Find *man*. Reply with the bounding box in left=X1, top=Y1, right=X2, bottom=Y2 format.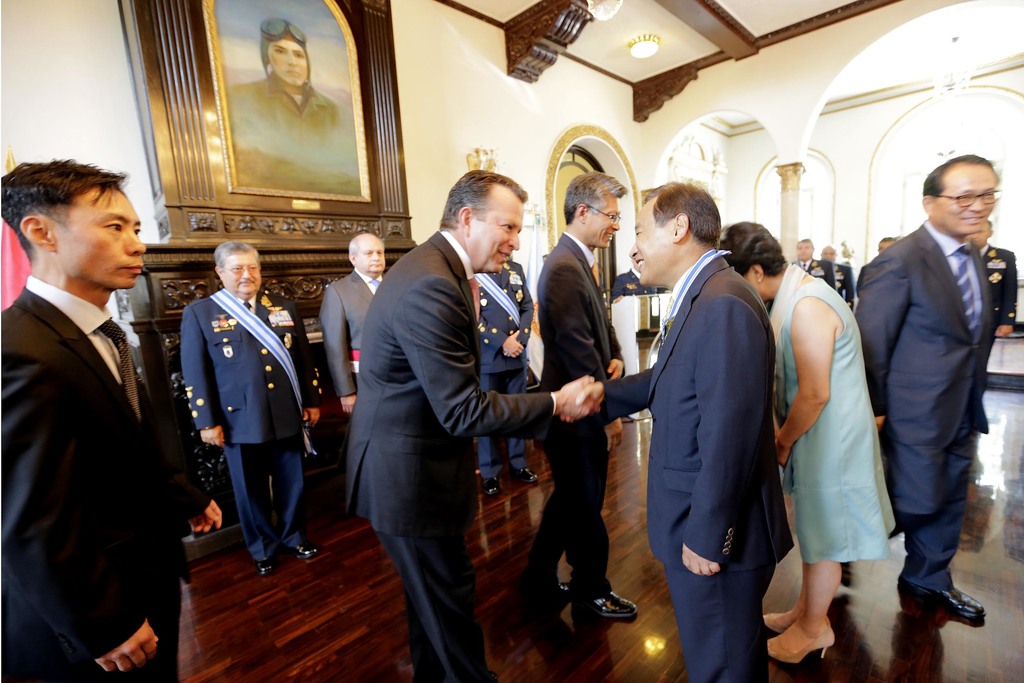
left=474, top=255, right=541, bottom=497.
